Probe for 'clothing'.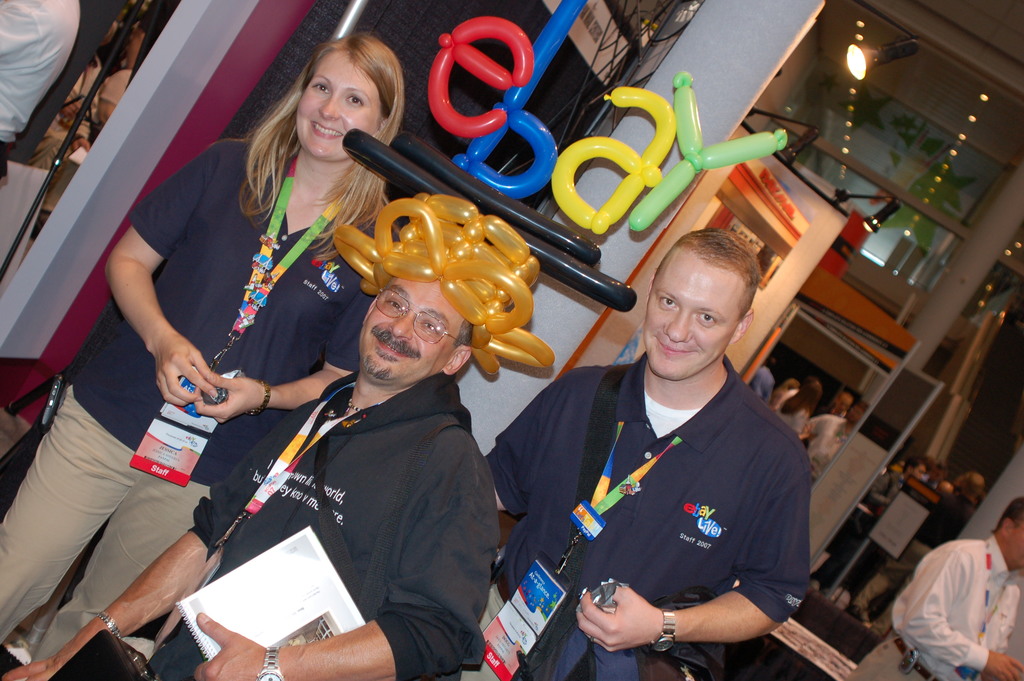
Probe result: l=862, t=474, r=908, b=518.
